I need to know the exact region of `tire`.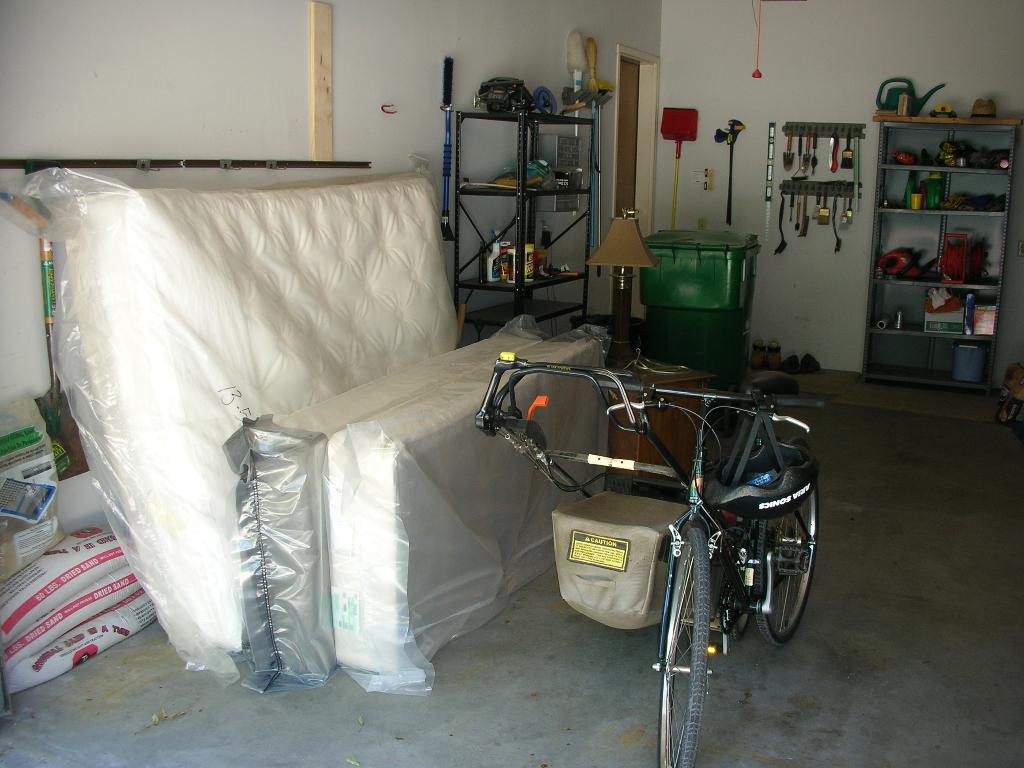
Region: rect(658, 524, 710, 767).
